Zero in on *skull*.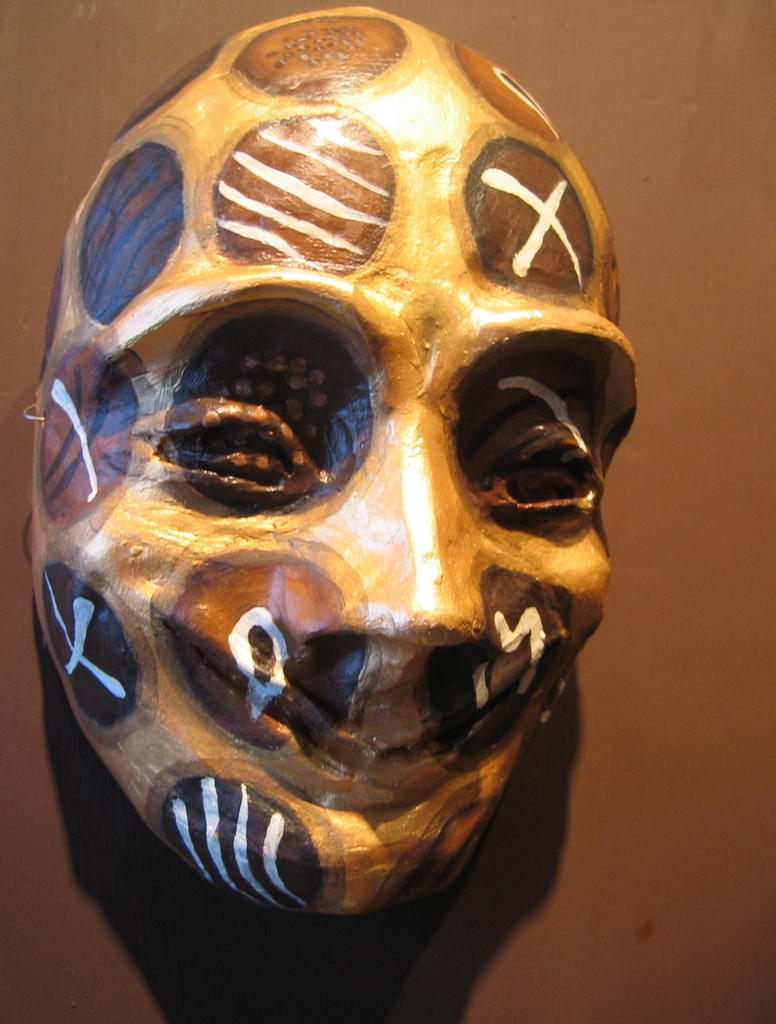
Zeroed in: bbox(29, 11, 640, 921).
